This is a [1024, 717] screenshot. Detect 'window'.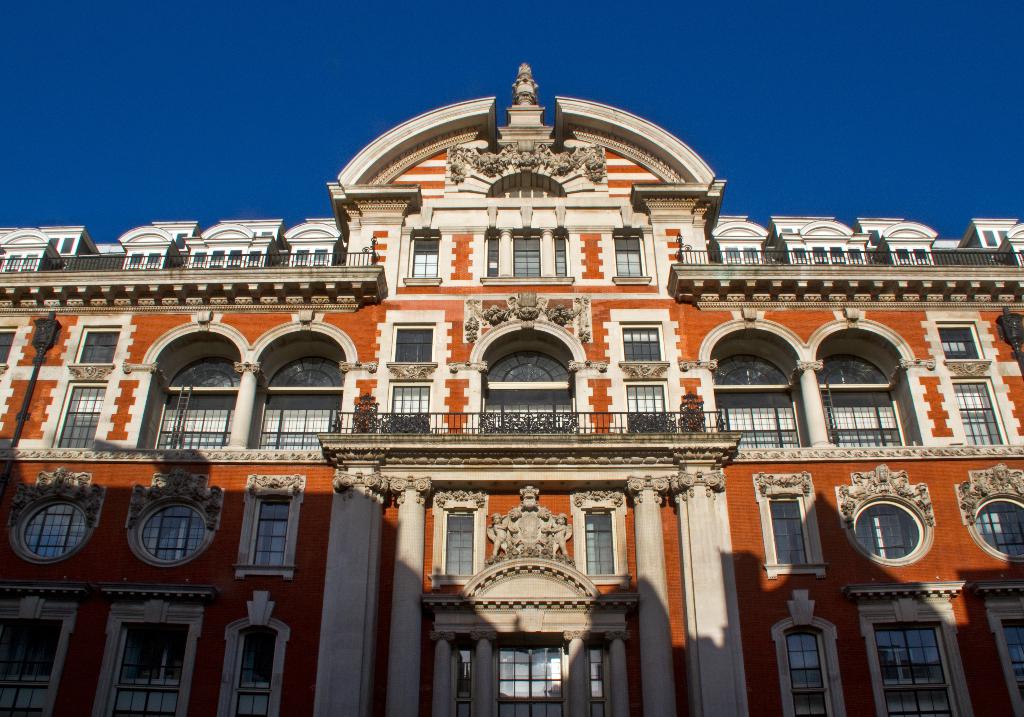
x1=410, y1=611, x2=612, y2=716.
